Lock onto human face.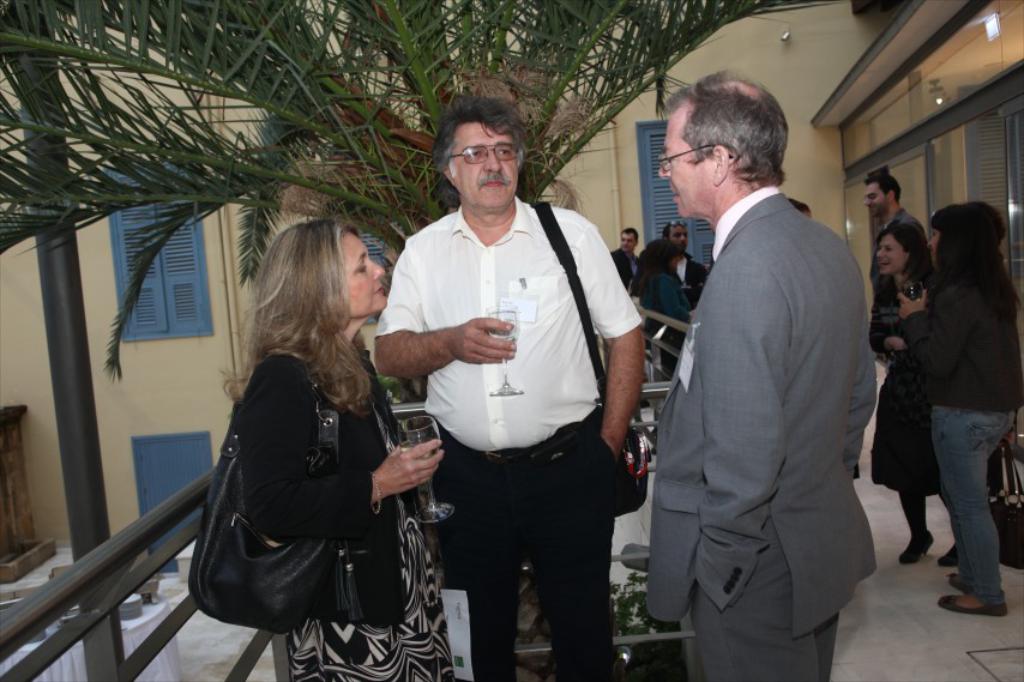
Locked: x1=657 y1=102 x2=715 y2=218.
